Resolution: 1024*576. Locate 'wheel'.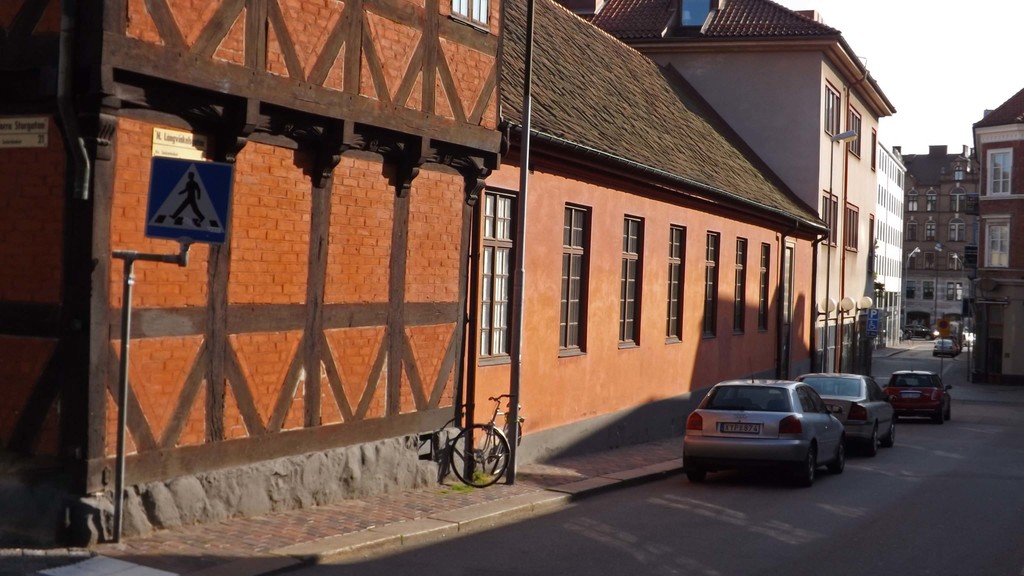
l=867, t=417, r=877, b=464.
